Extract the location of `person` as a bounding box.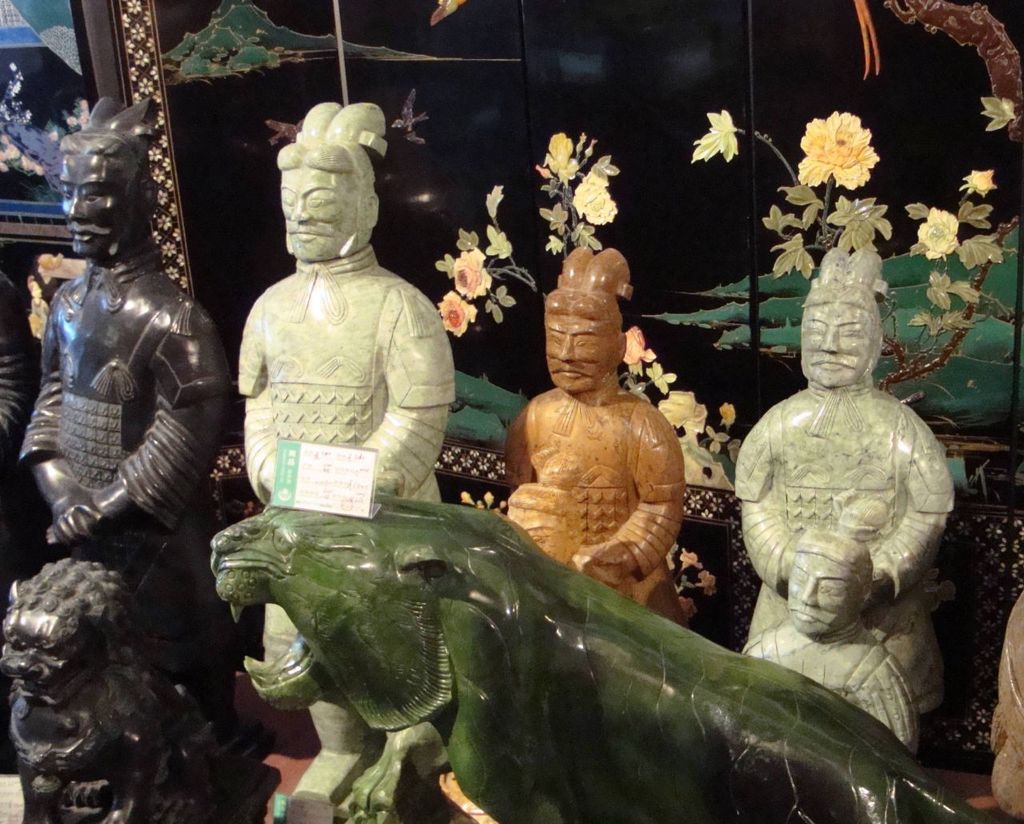
box(503, 243, 687, 627).
